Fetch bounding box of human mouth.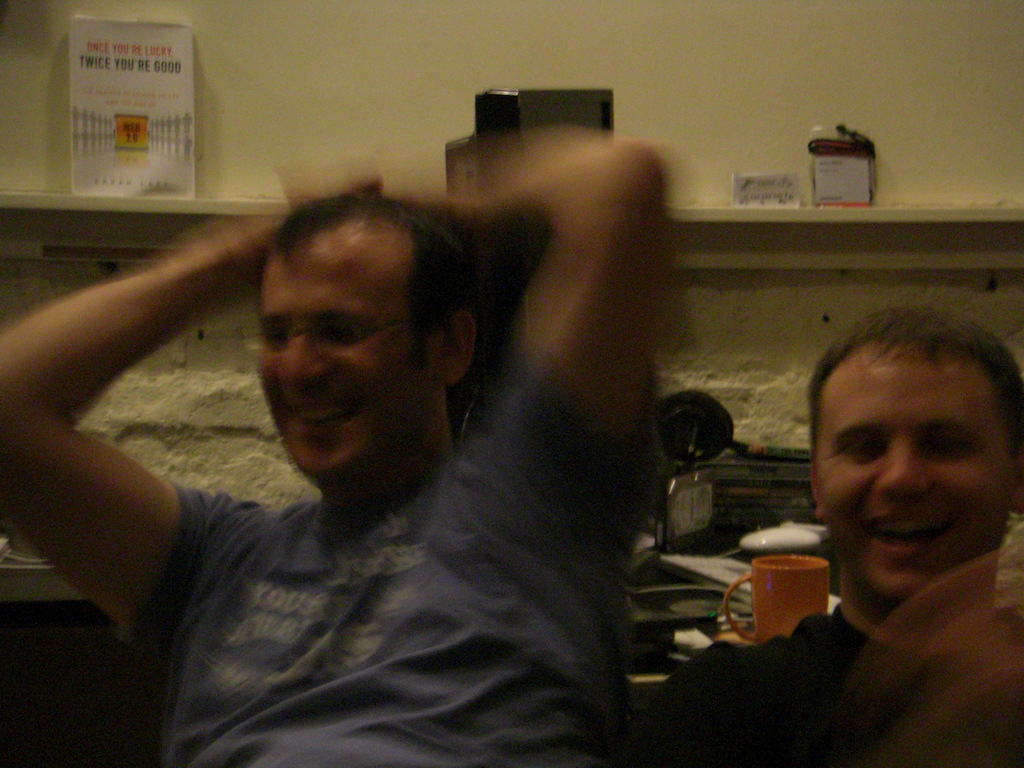
Bbox: 280:390:362:443.
